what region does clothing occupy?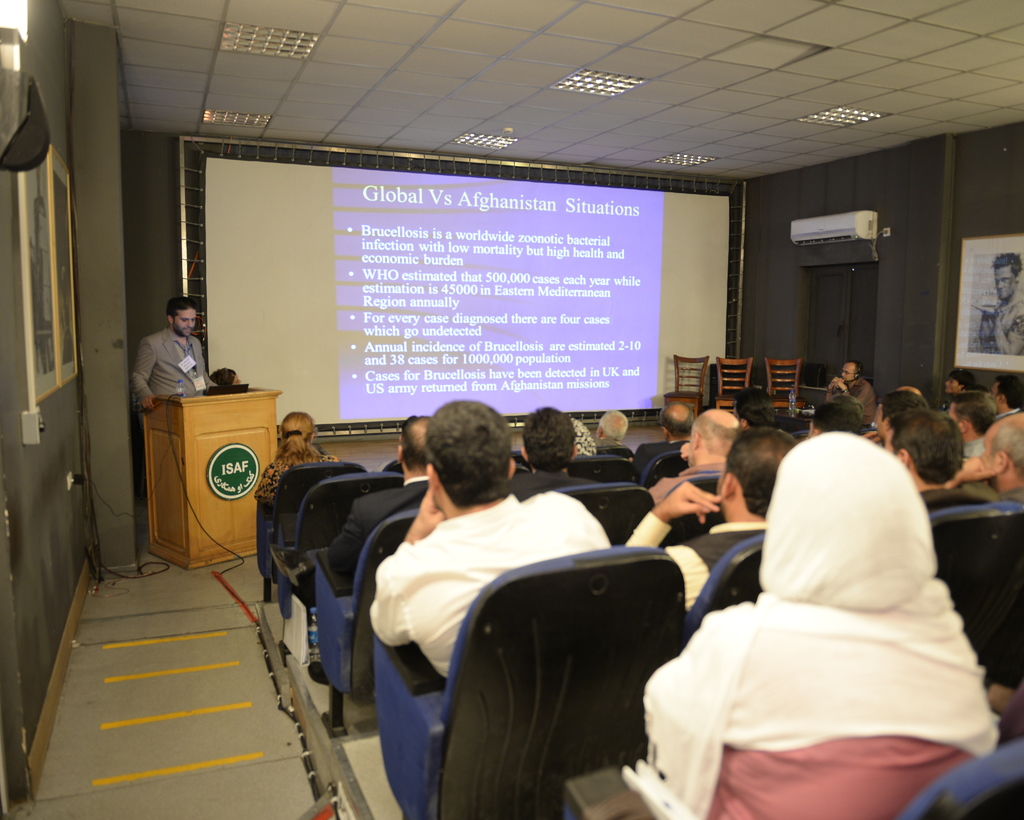
367:492:614:675.
